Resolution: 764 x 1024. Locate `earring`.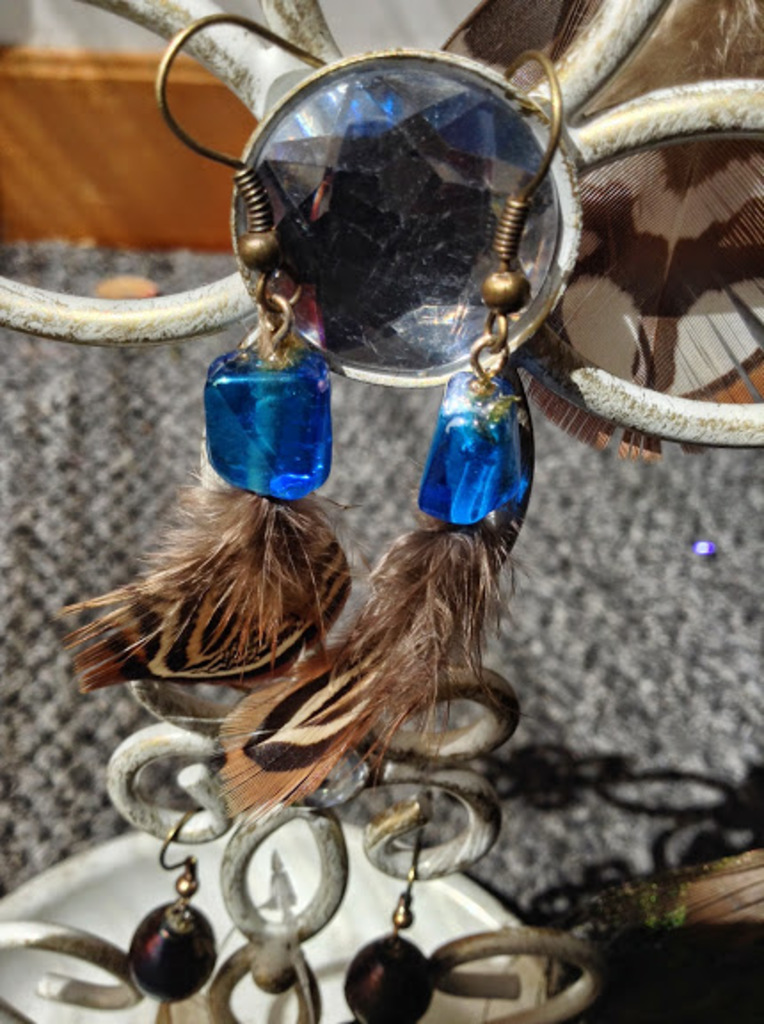
{"left": 345, "top": 820, "right": 439, "bottom": 1022}.
